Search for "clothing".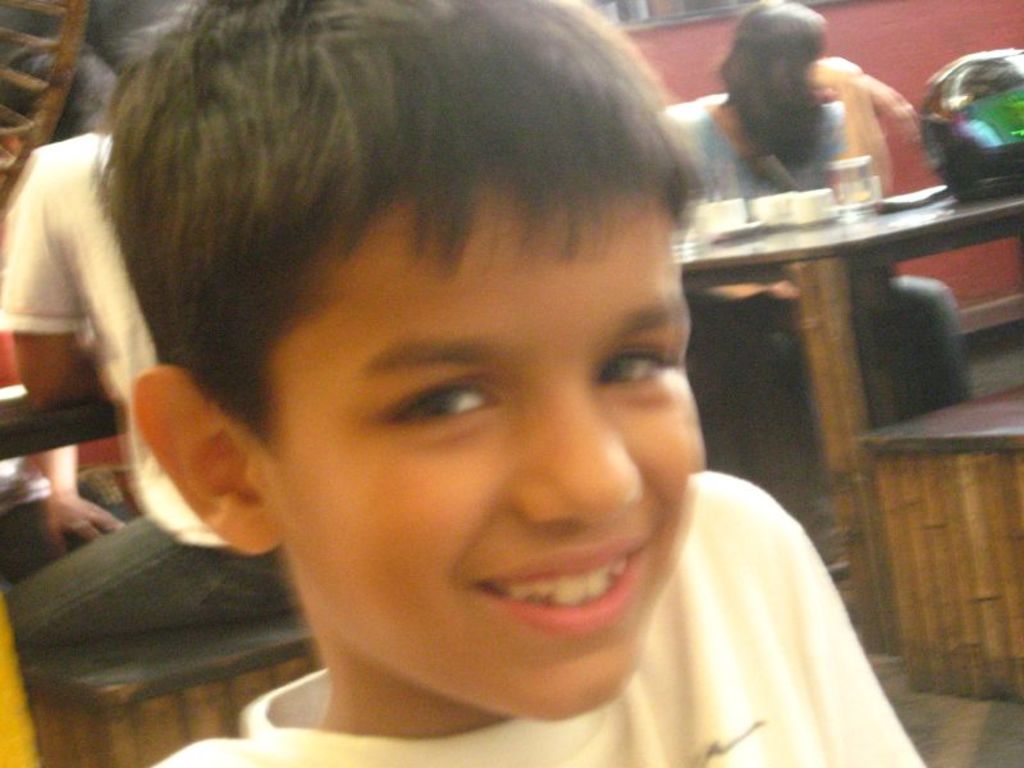
Found at bbox=[0, 132, 303, 652].
